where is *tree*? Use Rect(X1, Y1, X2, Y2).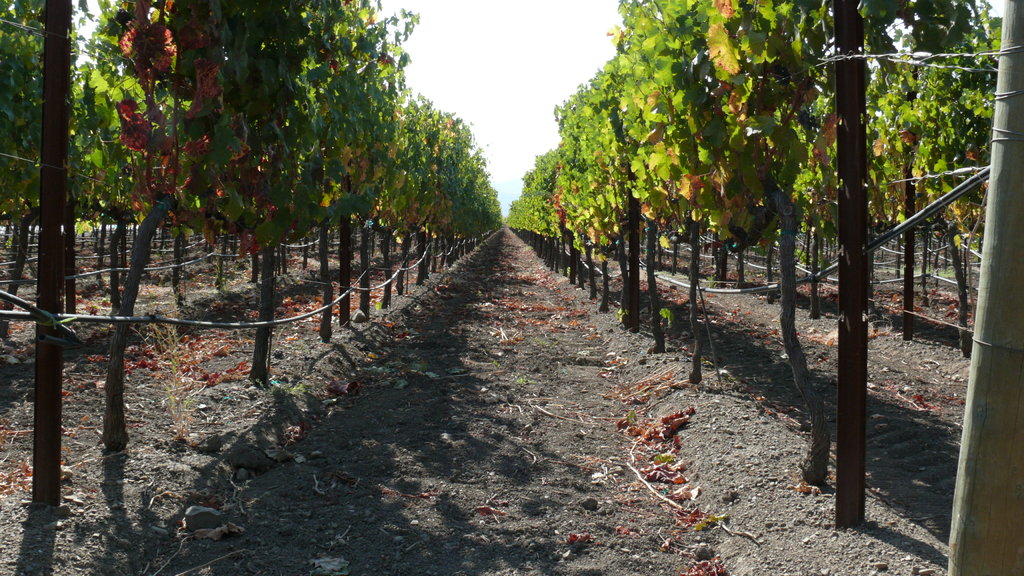
Rect(614, 0, 747, 354).
